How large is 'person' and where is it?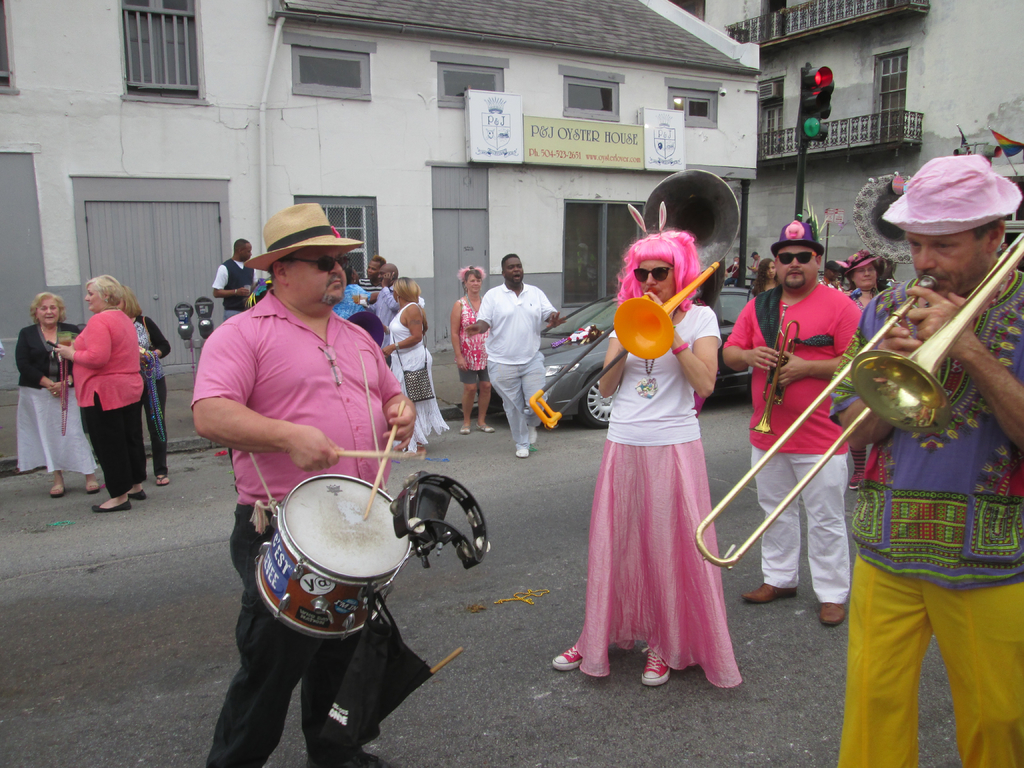
Bounding box: x1=206 y1=236 x2=252 y2=318.
